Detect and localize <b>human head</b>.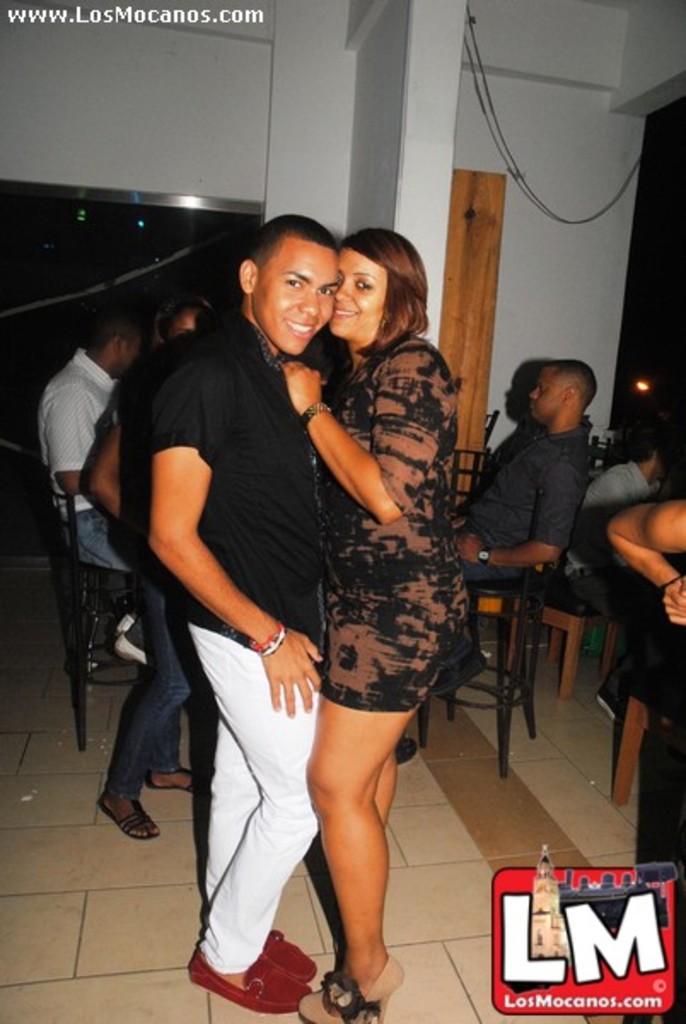
Localized at region(227, 200, 360, 350).
